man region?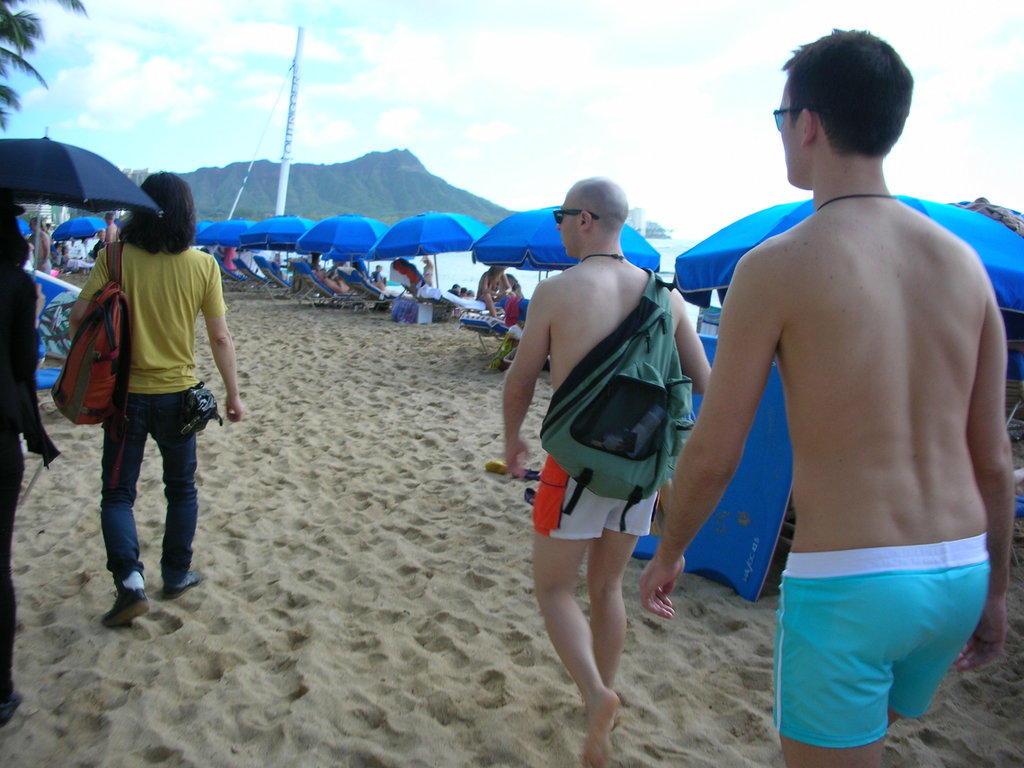
[left=665, top=15, right=1016, bottom=767]
